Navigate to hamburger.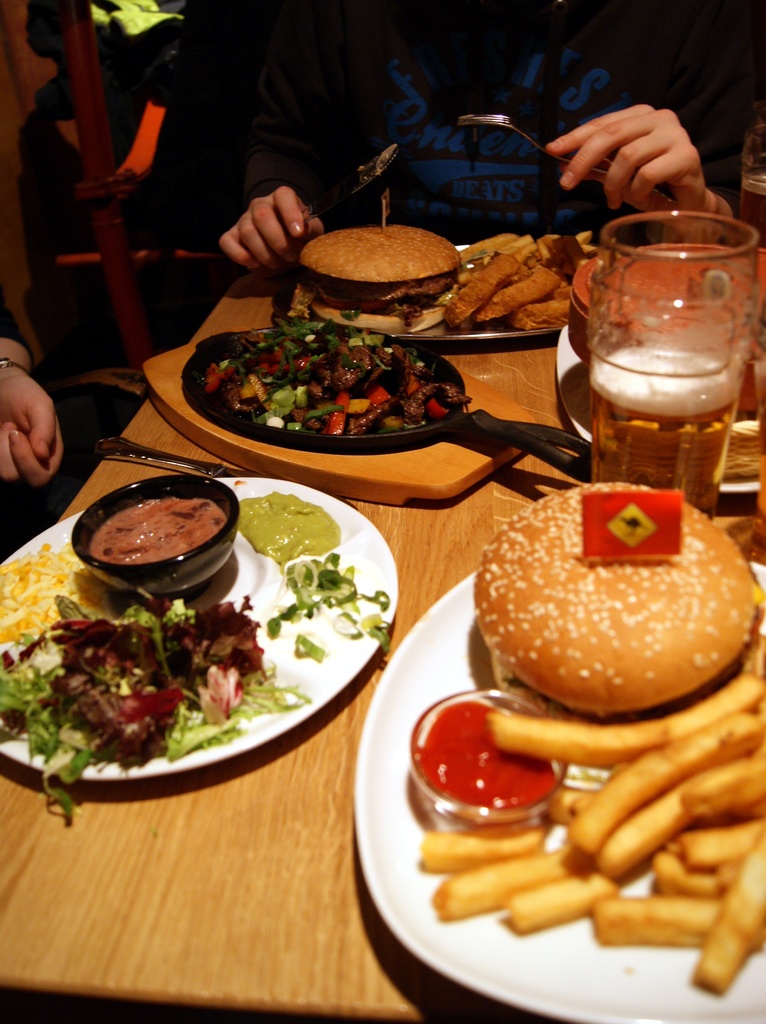
Navigation target: region(299, 225, 465, 333).
